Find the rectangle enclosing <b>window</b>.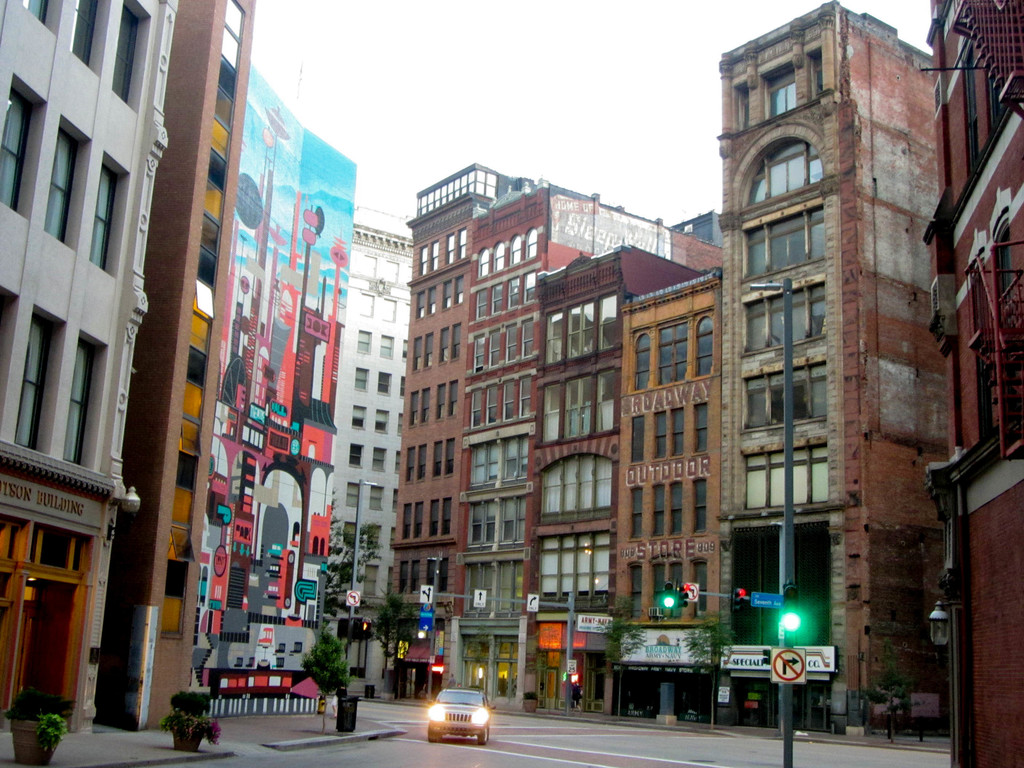
(x1=467, y1=436, x2=526, y2=491).
